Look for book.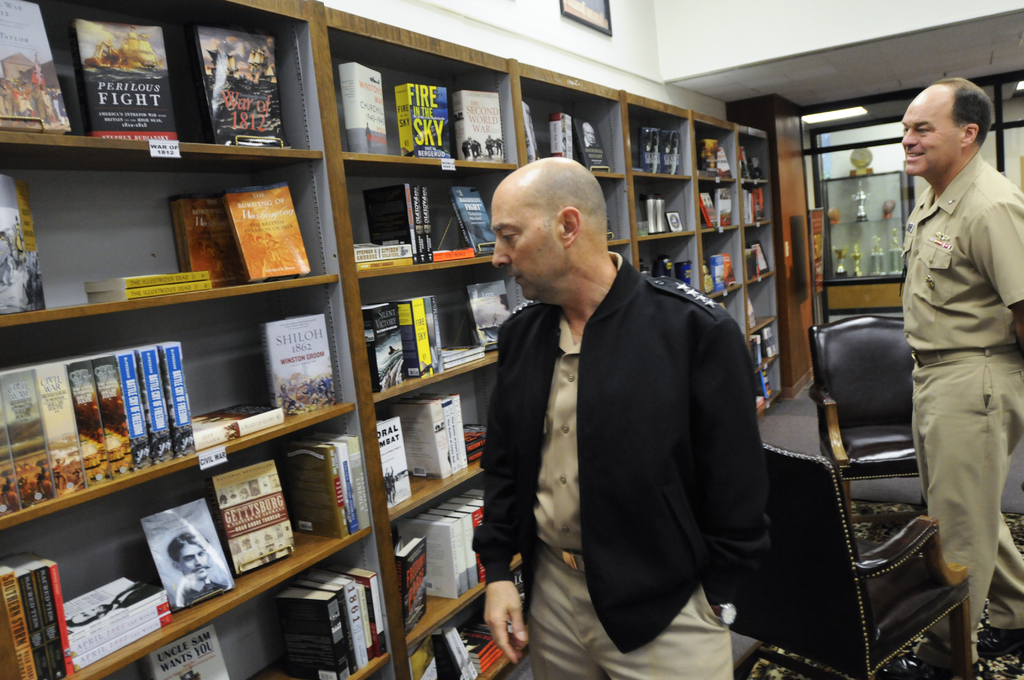
Found: (211,454,298,578).
